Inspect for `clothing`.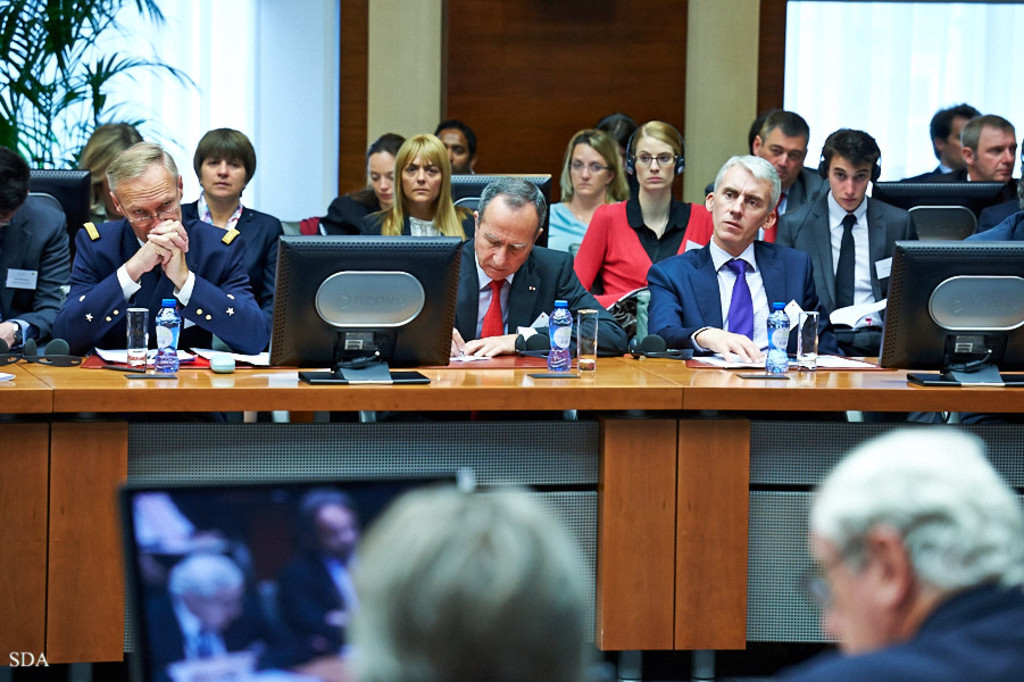
Inspection: <box>447,240,626,351</box>.
